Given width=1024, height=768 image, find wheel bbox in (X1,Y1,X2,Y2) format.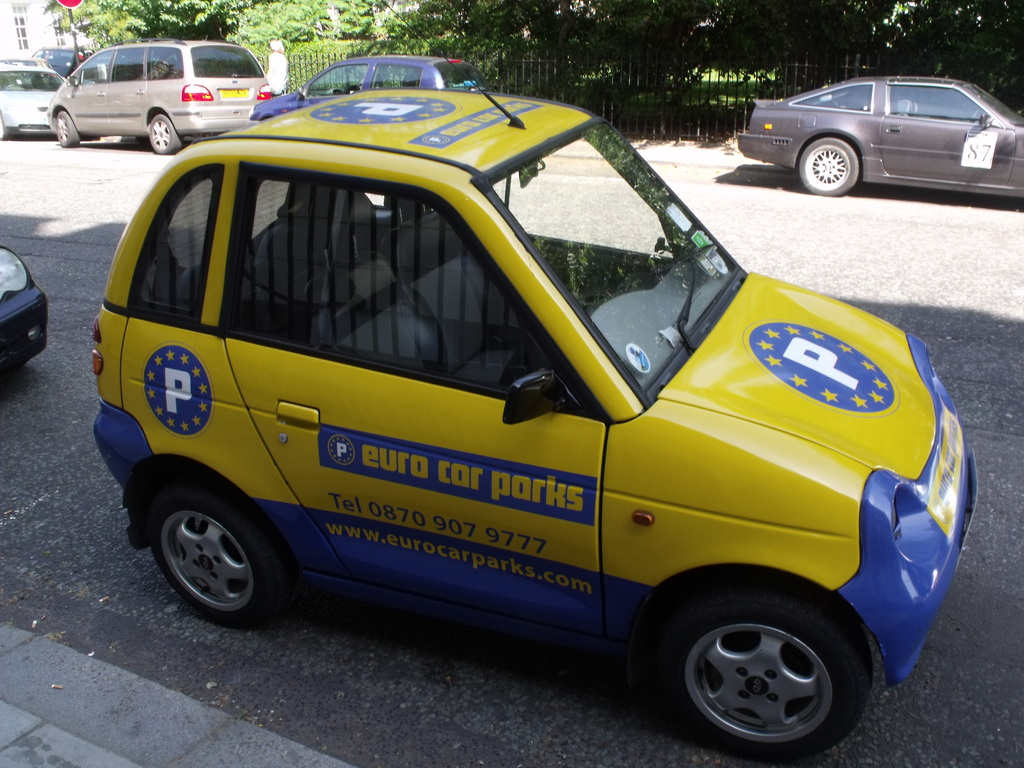
(148,115,181,154).
